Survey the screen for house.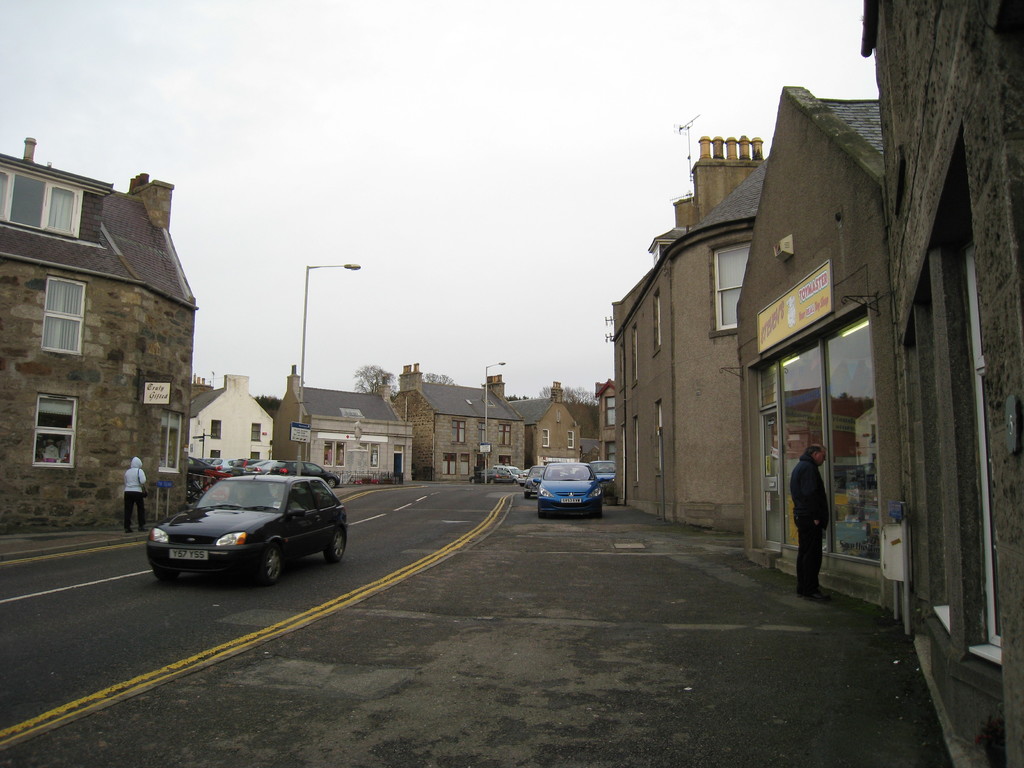
Survey found: bbox(505, 376, 584, 465).
